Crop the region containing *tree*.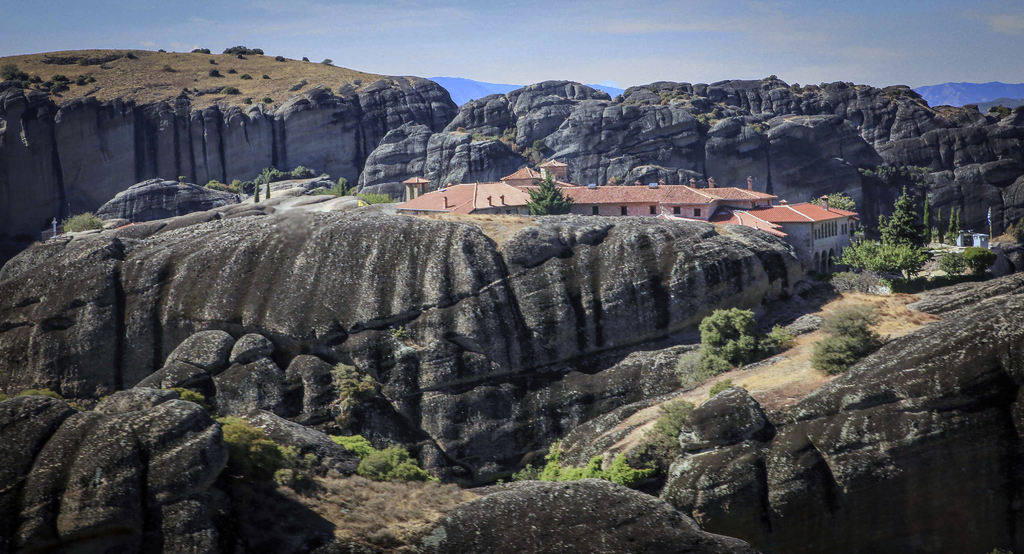
Crop region: BBox(329, 365, 391, 412).
